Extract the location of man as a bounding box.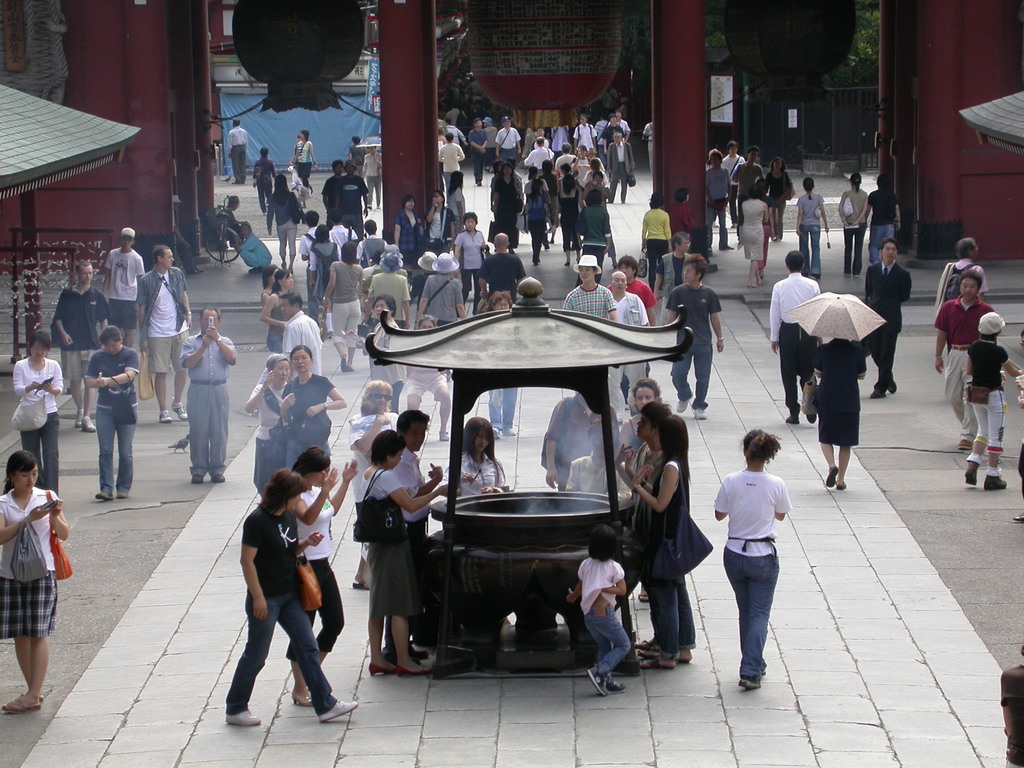
334/161/366/237.
